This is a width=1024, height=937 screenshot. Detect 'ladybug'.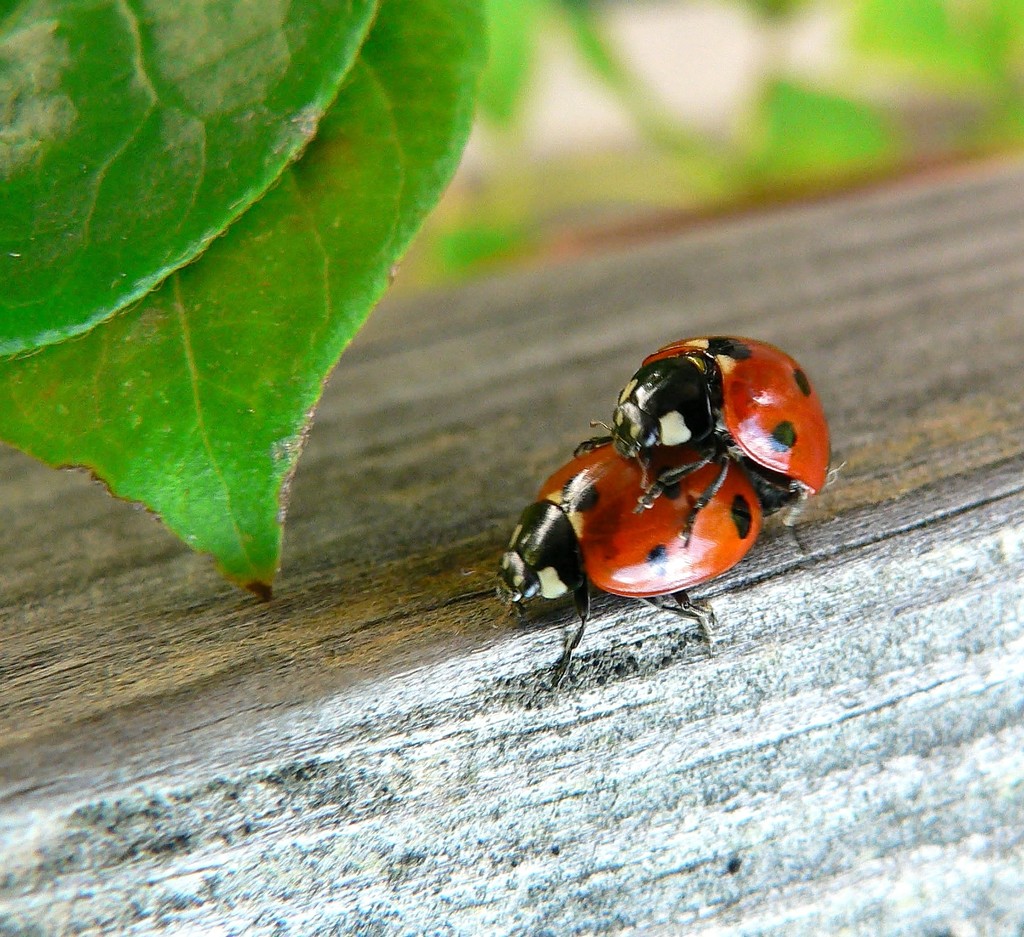
458,441,766,688.
